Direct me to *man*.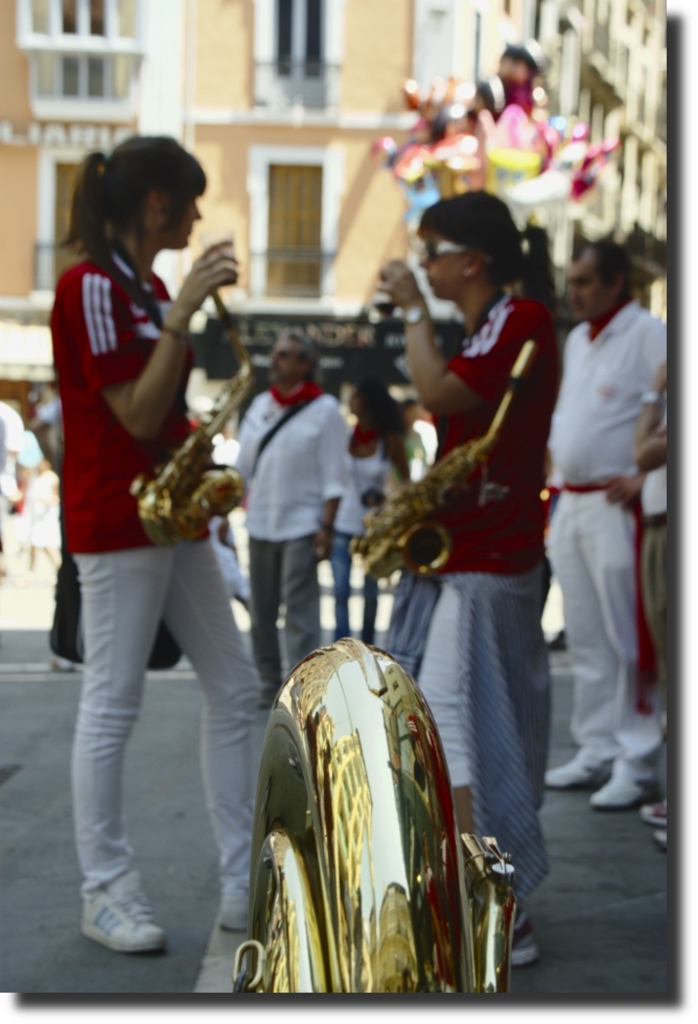
Direction: {"x1": 402, "y1": 403, "x2": 435, "y2": 465}.
